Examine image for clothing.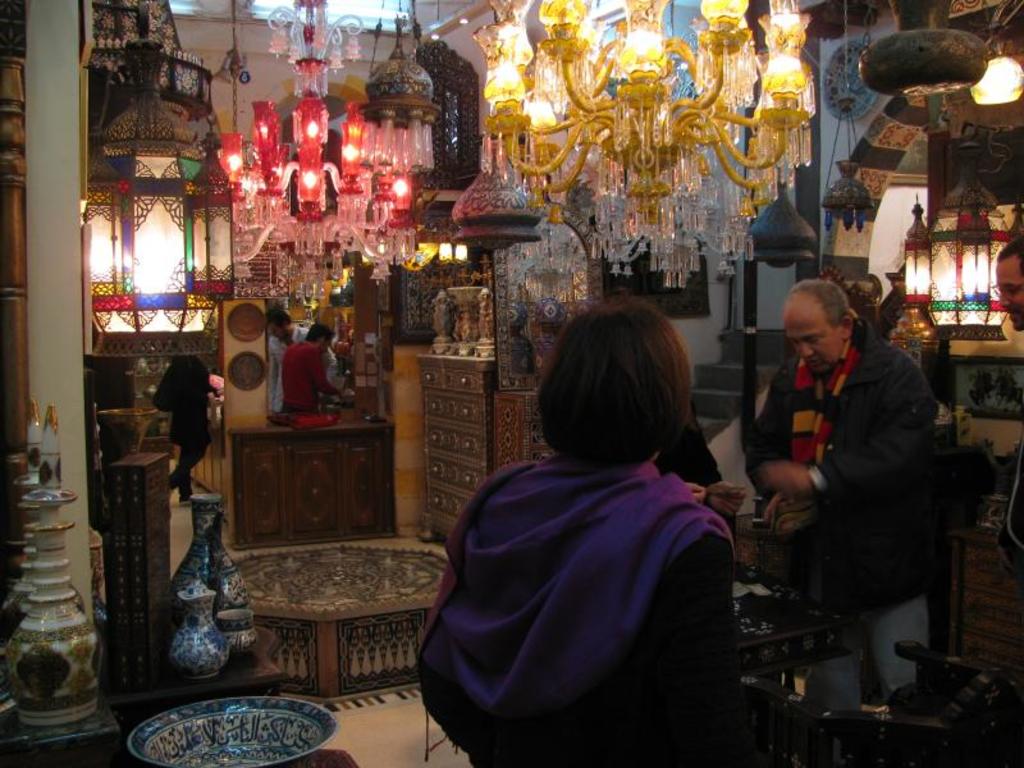
Examination result: (265,323,351,420).
